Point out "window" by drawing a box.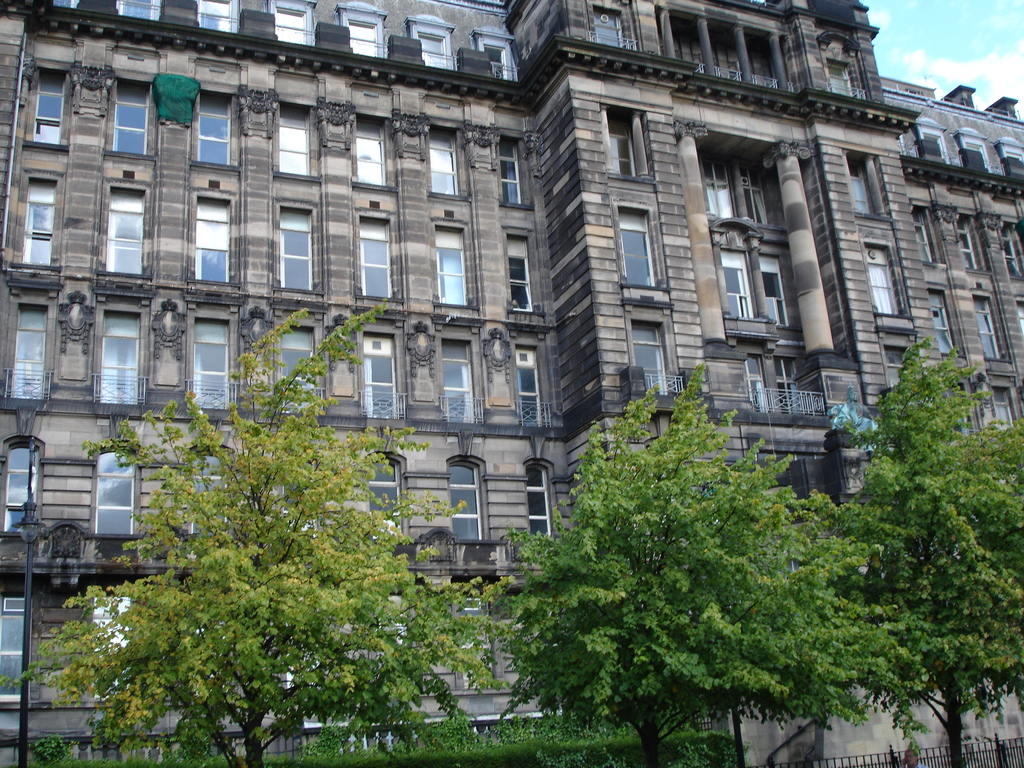
left=957, top=214, right=980, bottom=271.
